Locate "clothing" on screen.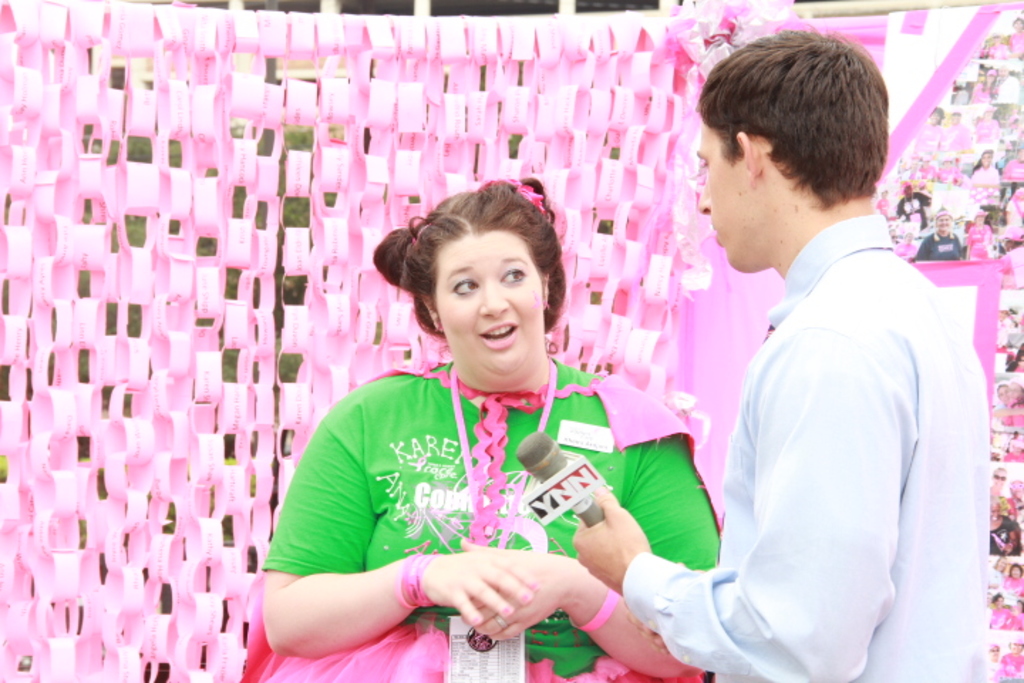
On screen at locate(990, 511, 1020, 555).
